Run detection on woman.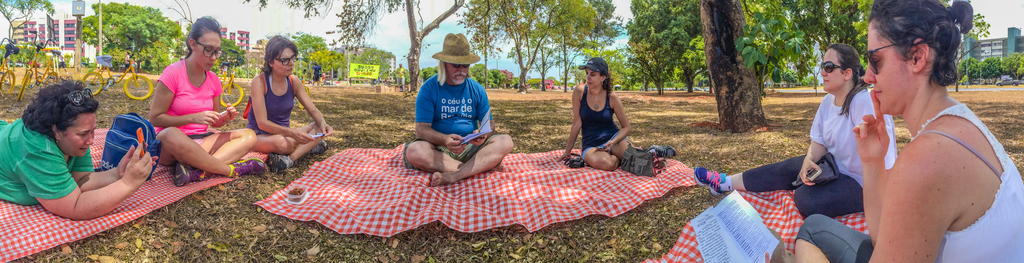
Result: {"x1": 244, "y1": 33, "x2": 333, "y2": 177}.
